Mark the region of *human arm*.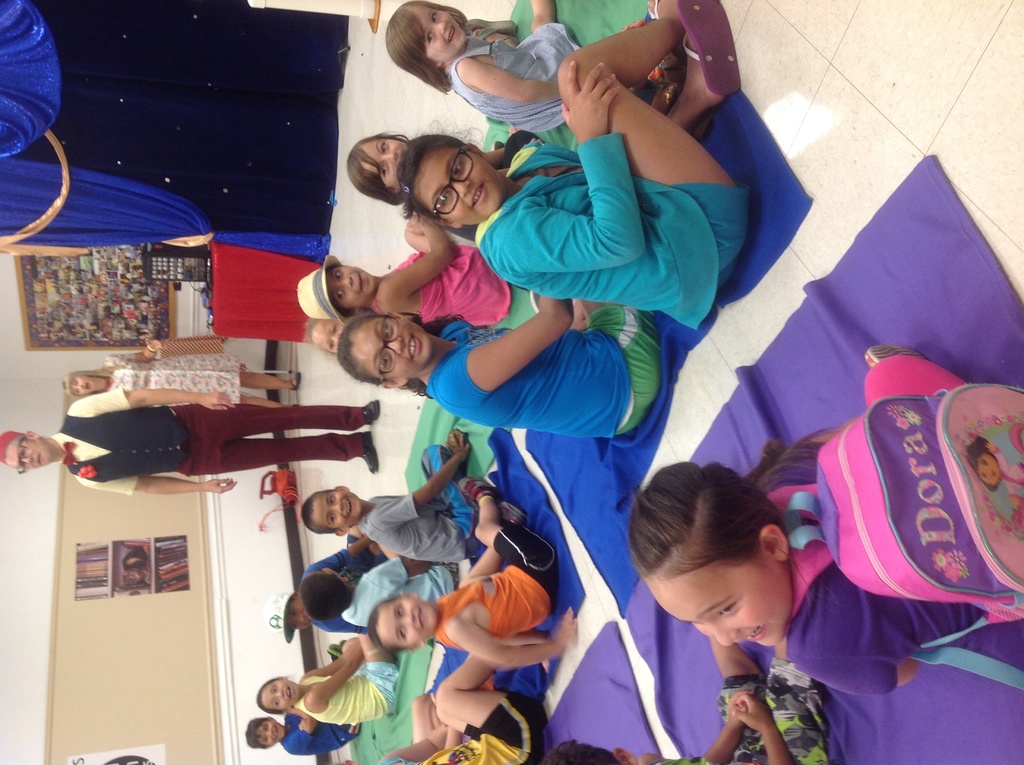
Region: select_region(732, 690, 799, 764).
